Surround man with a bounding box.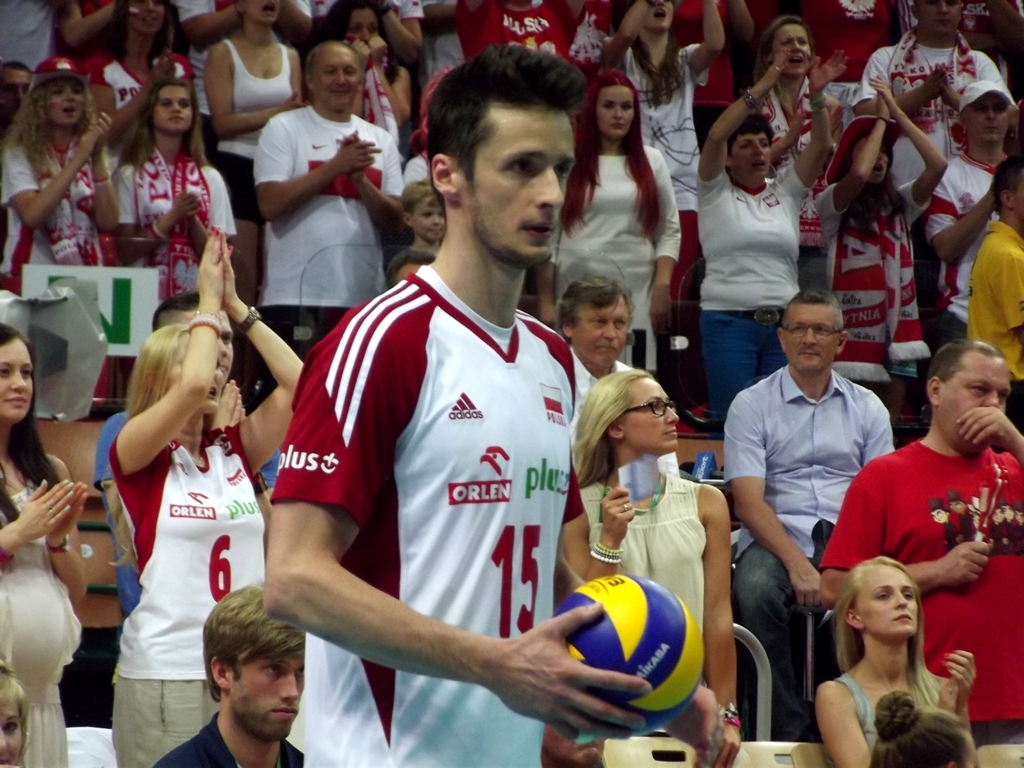
x1=962 y1=150 x2=1023 y2=434.
